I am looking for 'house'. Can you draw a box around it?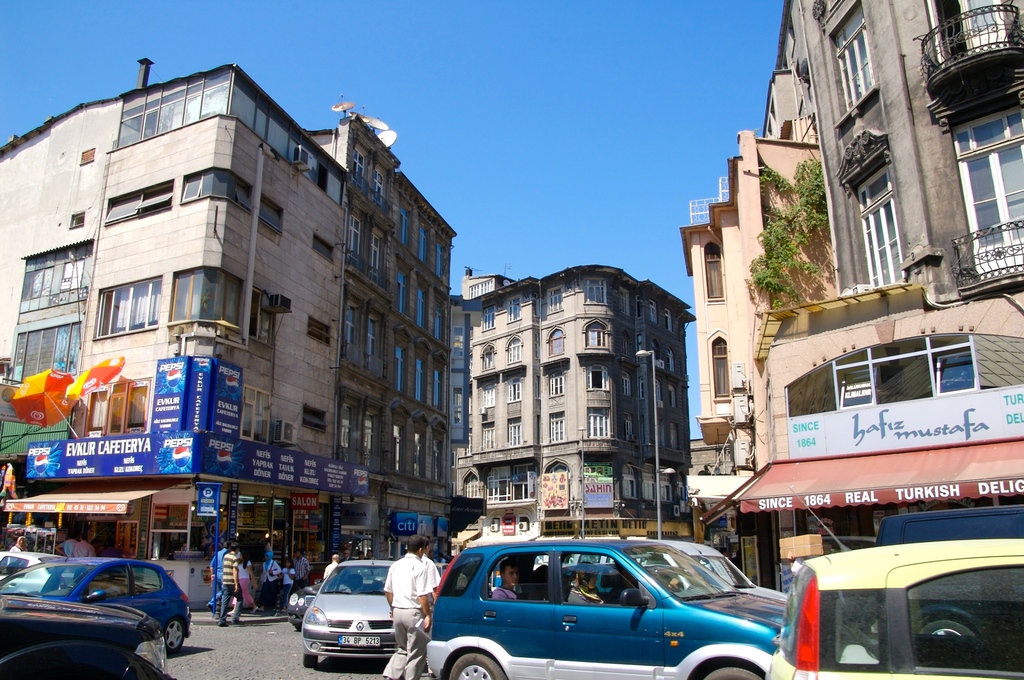
Sure, the bounding box is region(301, 99, 460, 567).
